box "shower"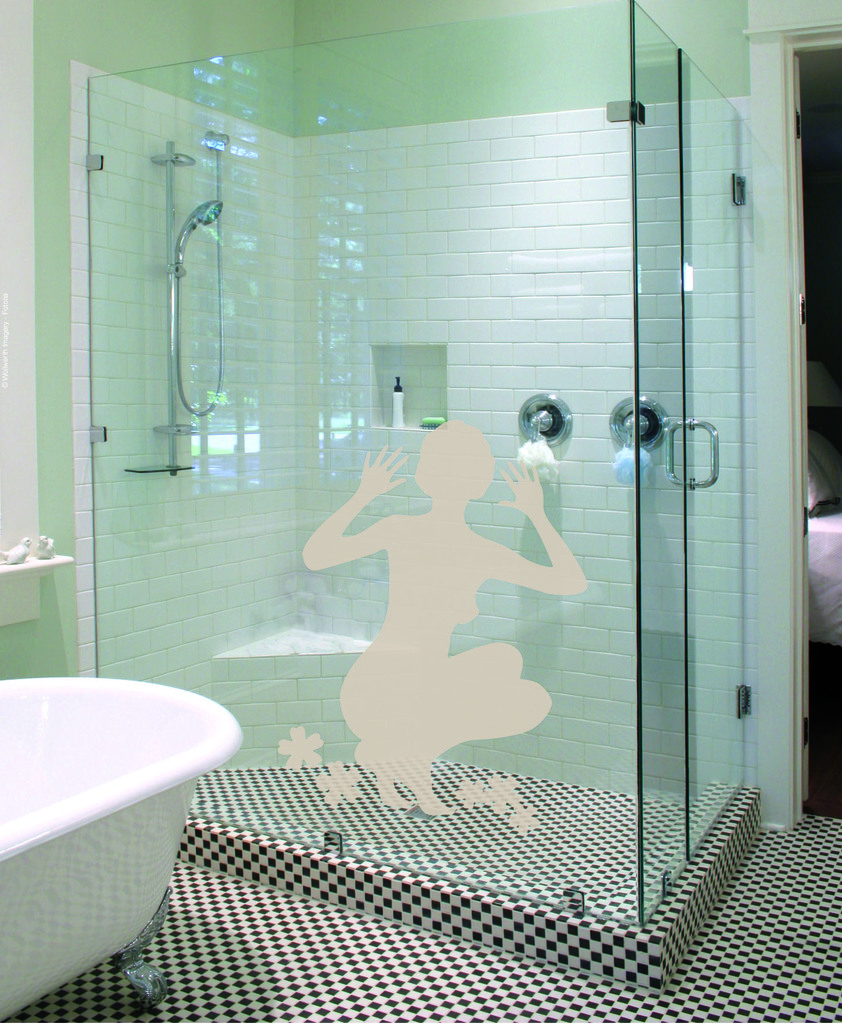
168/195/223/275
